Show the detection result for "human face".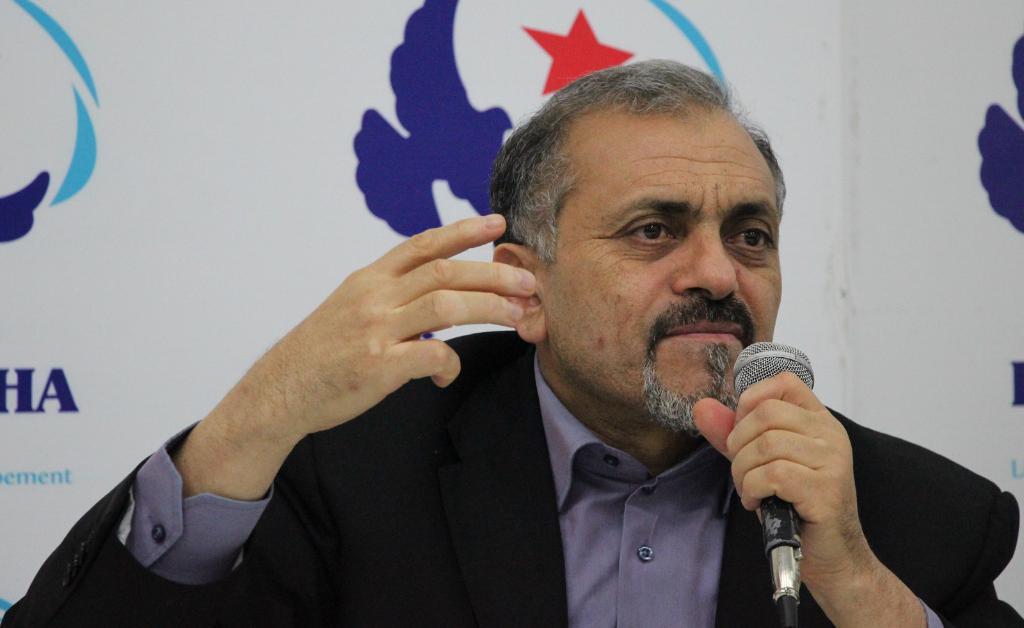
bbox(550, 119, 786, 421).
